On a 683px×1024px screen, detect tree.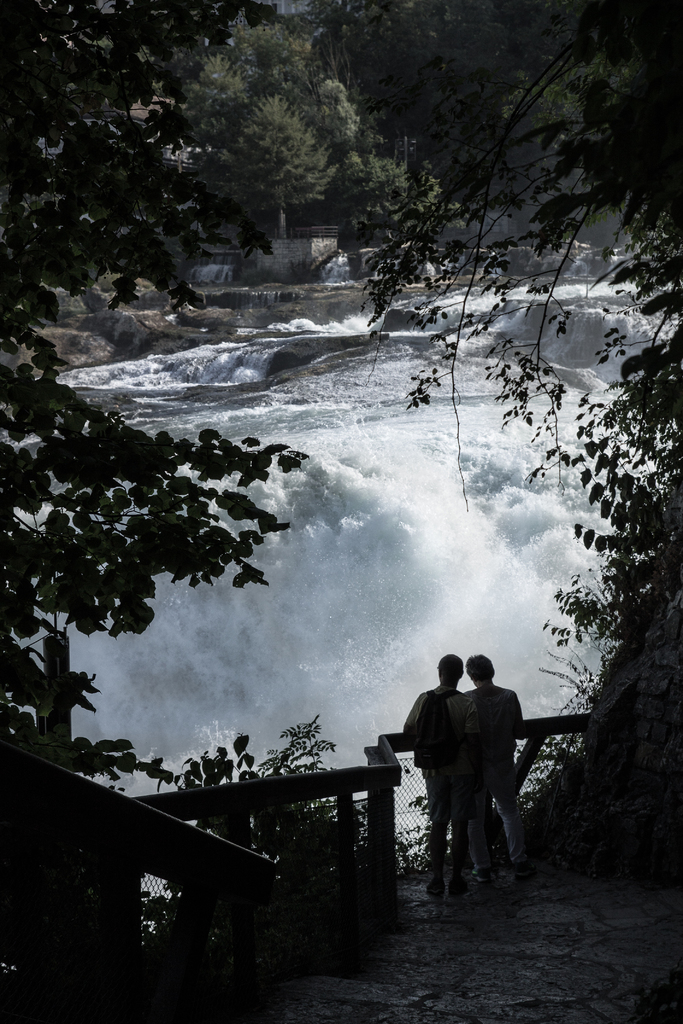
l=345, t=0, r=678, b=449.
